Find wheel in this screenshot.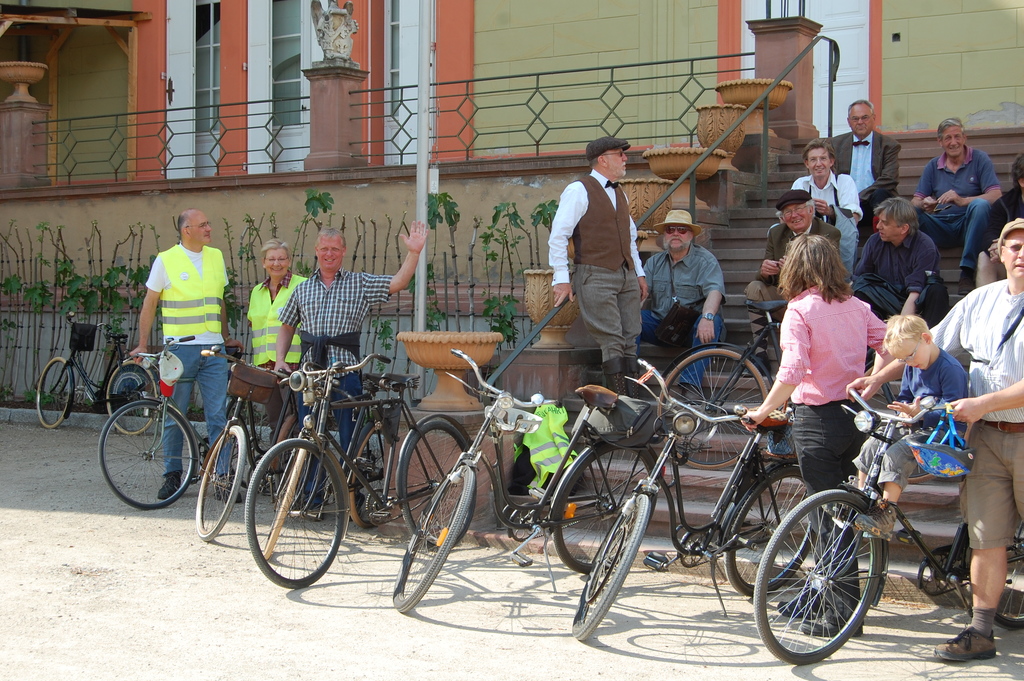
The bounding box for wheel is [left=230, top=396, right=273, bottom=491].
